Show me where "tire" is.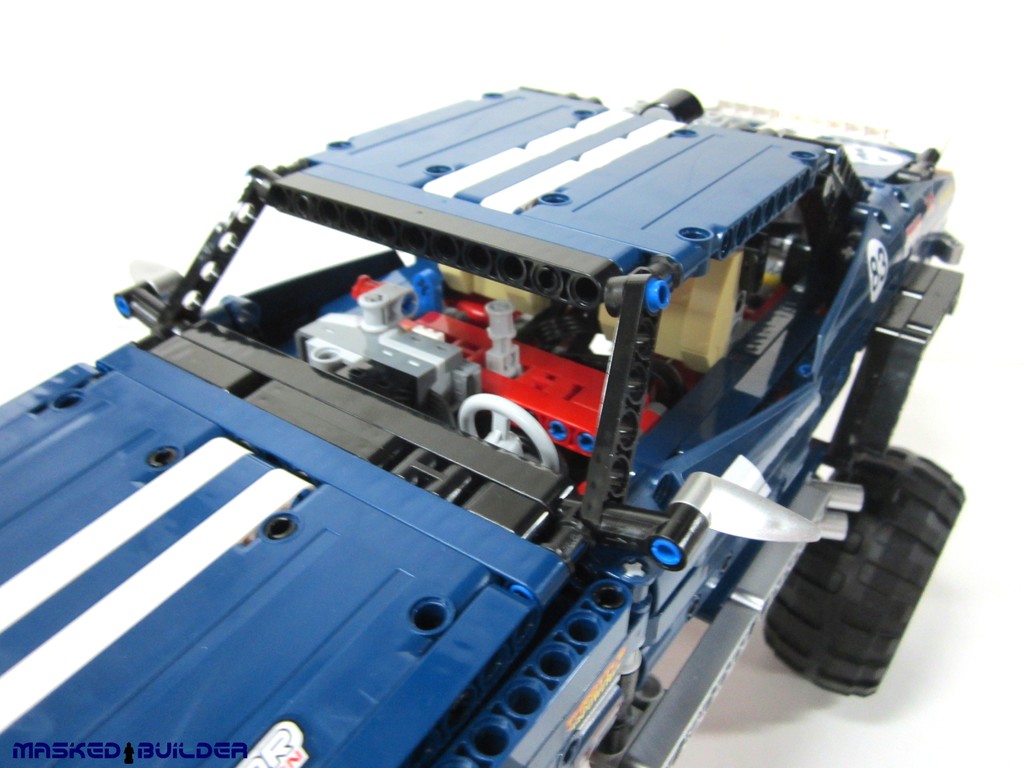
"tire" is at select_region(770, 473, 961, 698).
